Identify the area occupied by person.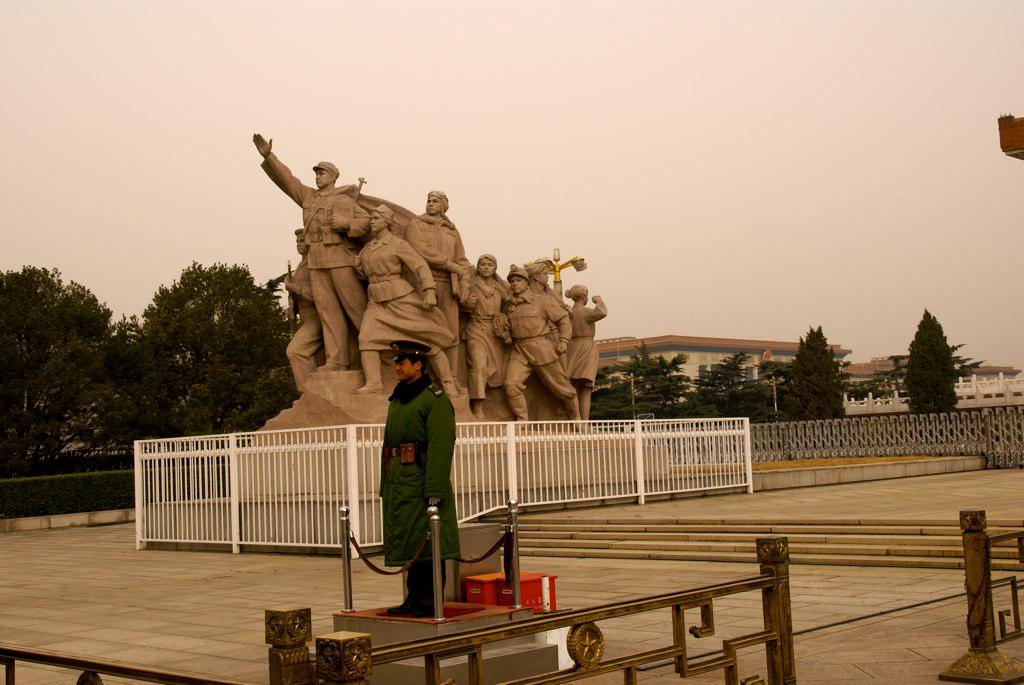
Area: [x1=252, y1=132, x2=372, y2=374].
